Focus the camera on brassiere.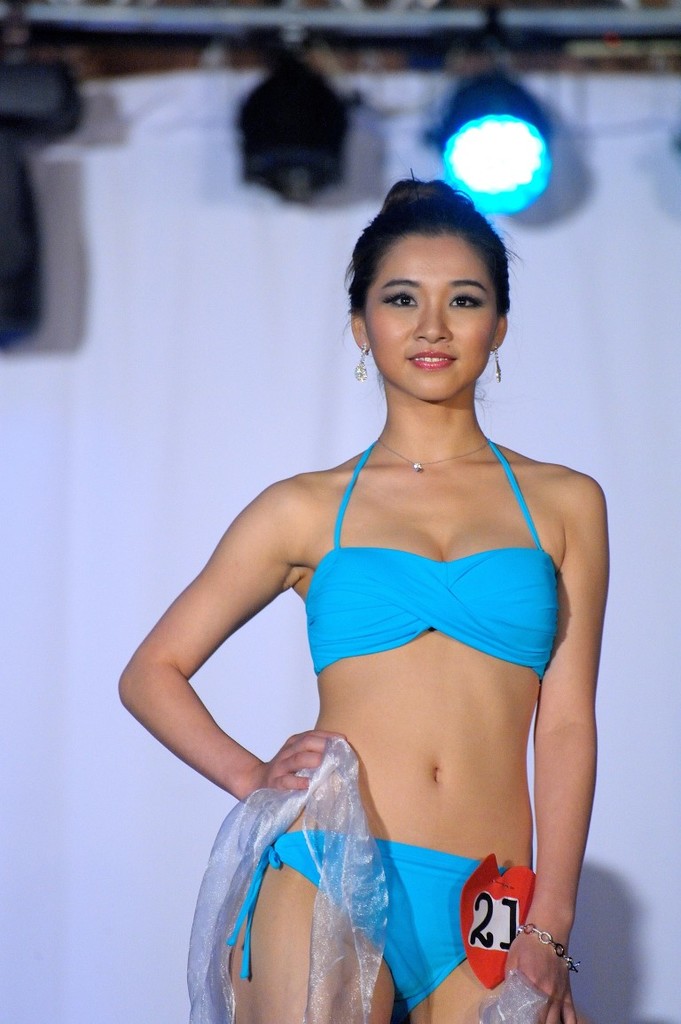
Focus region: 301/432/565/690.
